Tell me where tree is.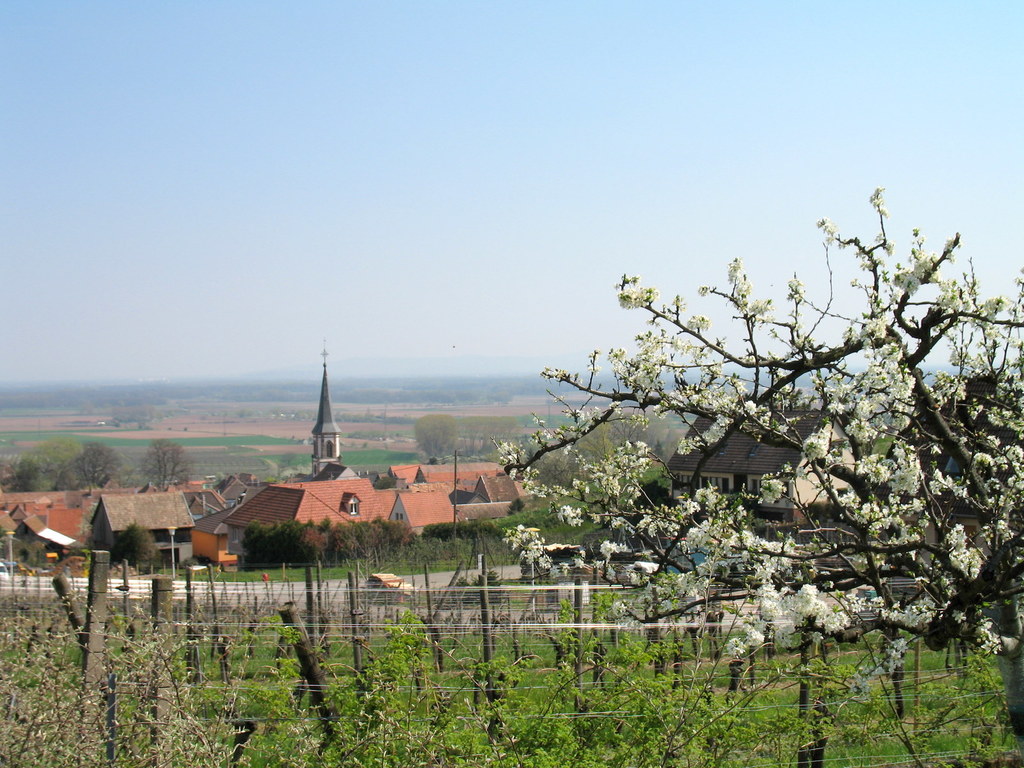
tree is at select_region(15, 431, 84, 497).
